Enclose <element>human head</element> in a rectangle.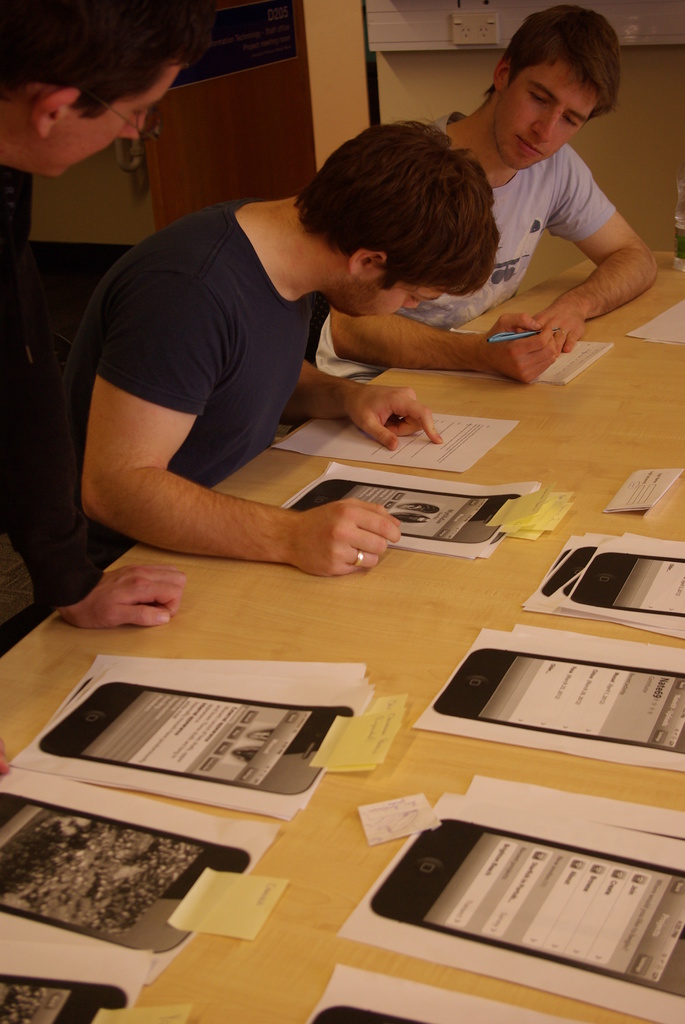
region(485, 3, 617, 173).
